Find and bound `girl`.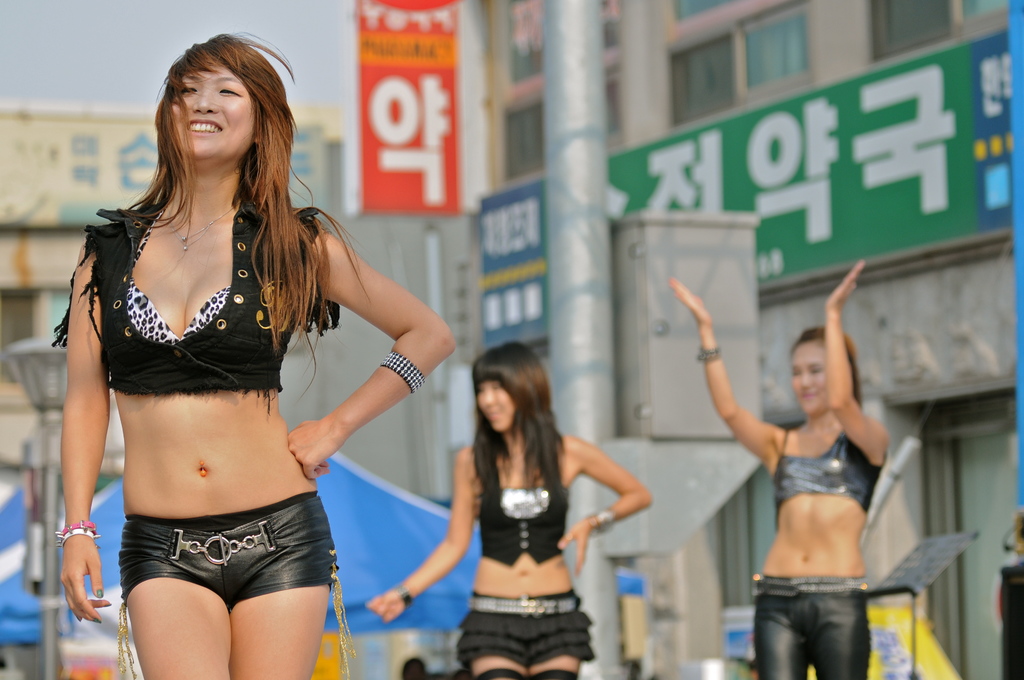
Bound: l=61, t=33, r=451, b=677.
